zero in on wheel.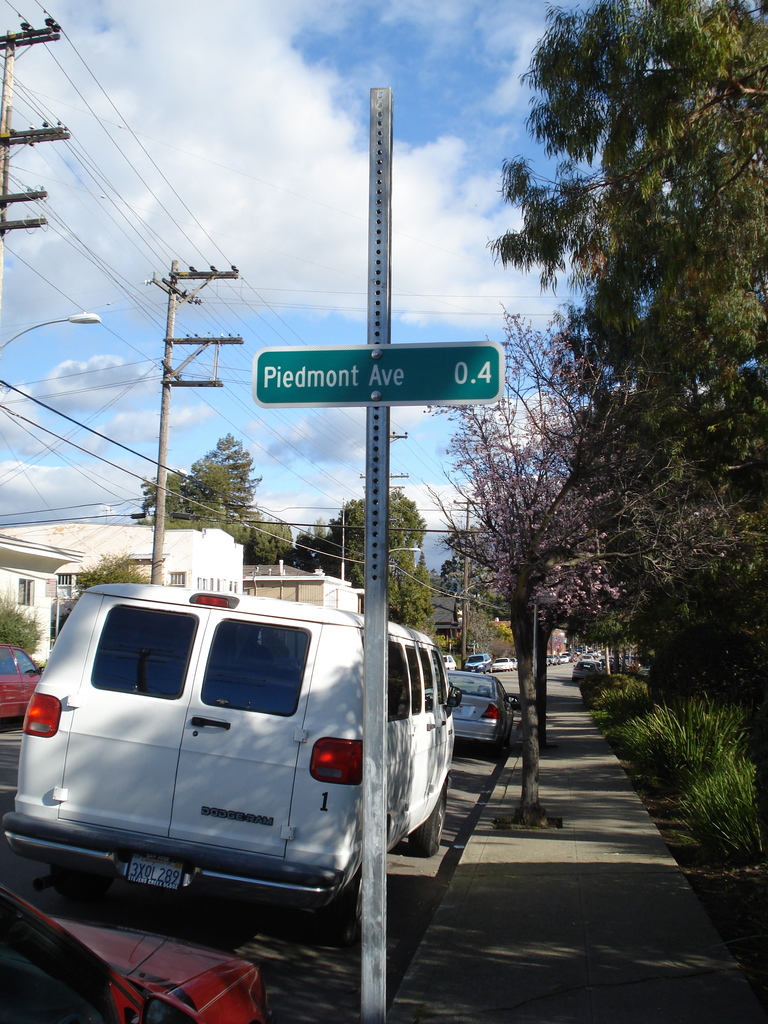
Zeroed in: [53, 865, 116, 899].
